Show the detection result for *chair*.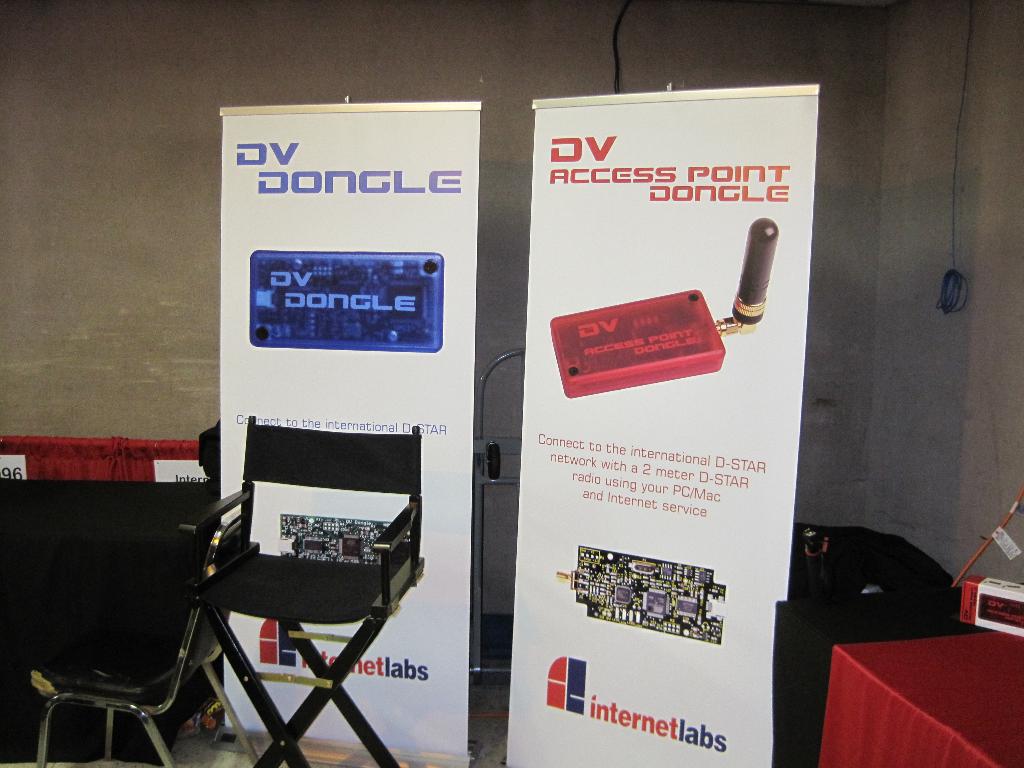
20,499,220,767.
